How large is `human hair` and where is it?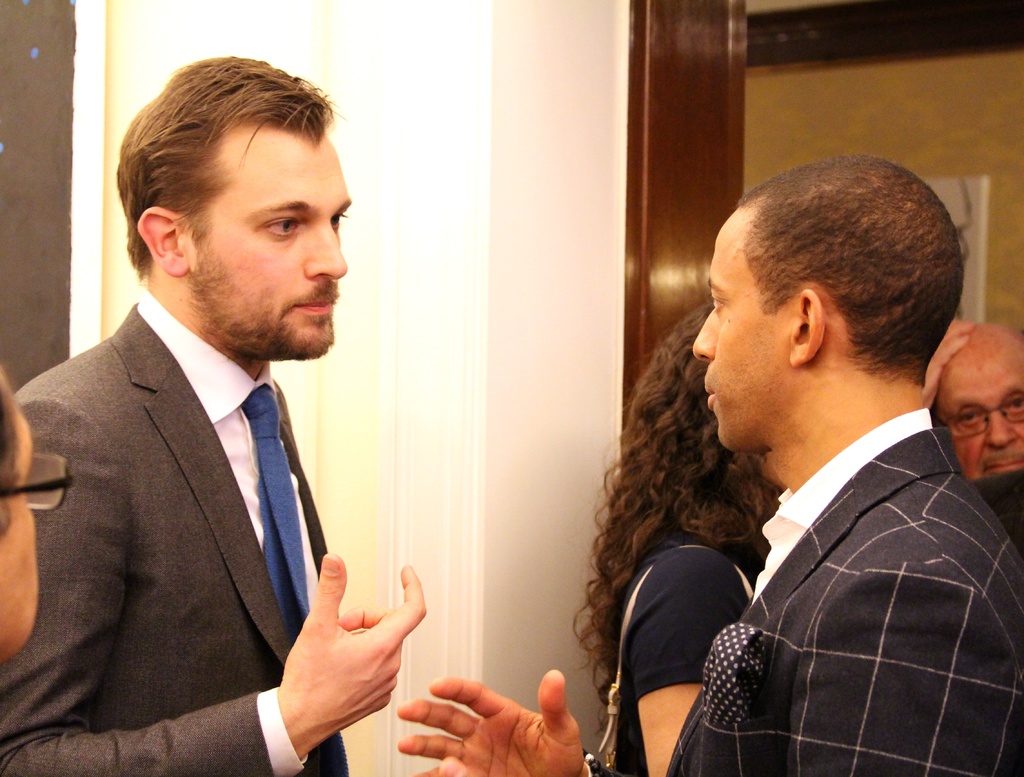
Bounding box: box=[116, 53, 348, 279].
